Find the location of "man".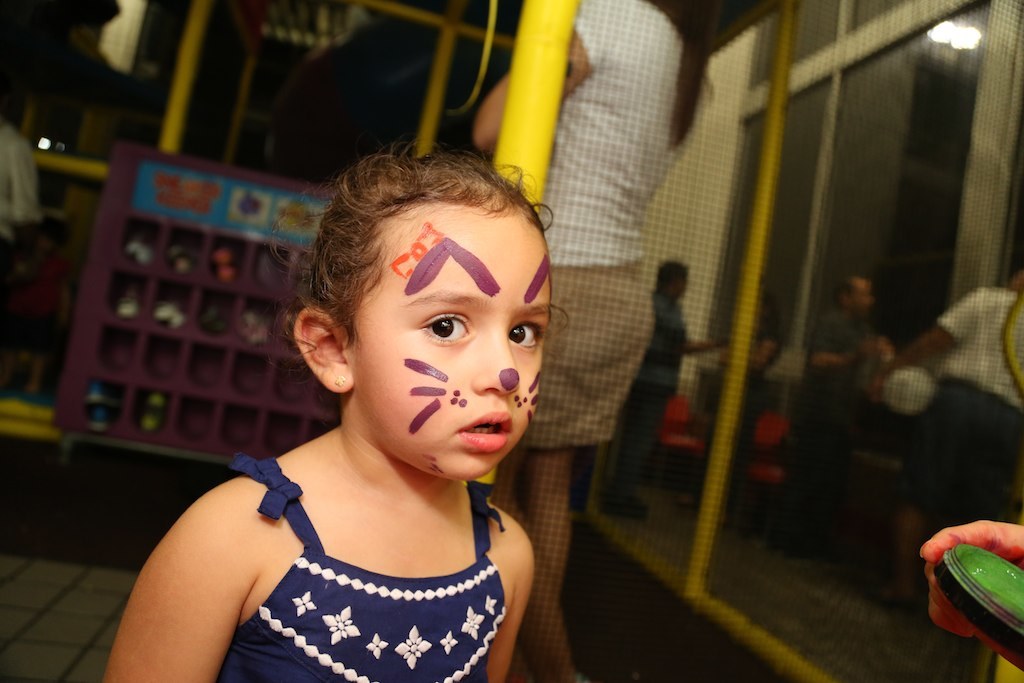
Location: bbox(775, 274, 892, 558).
